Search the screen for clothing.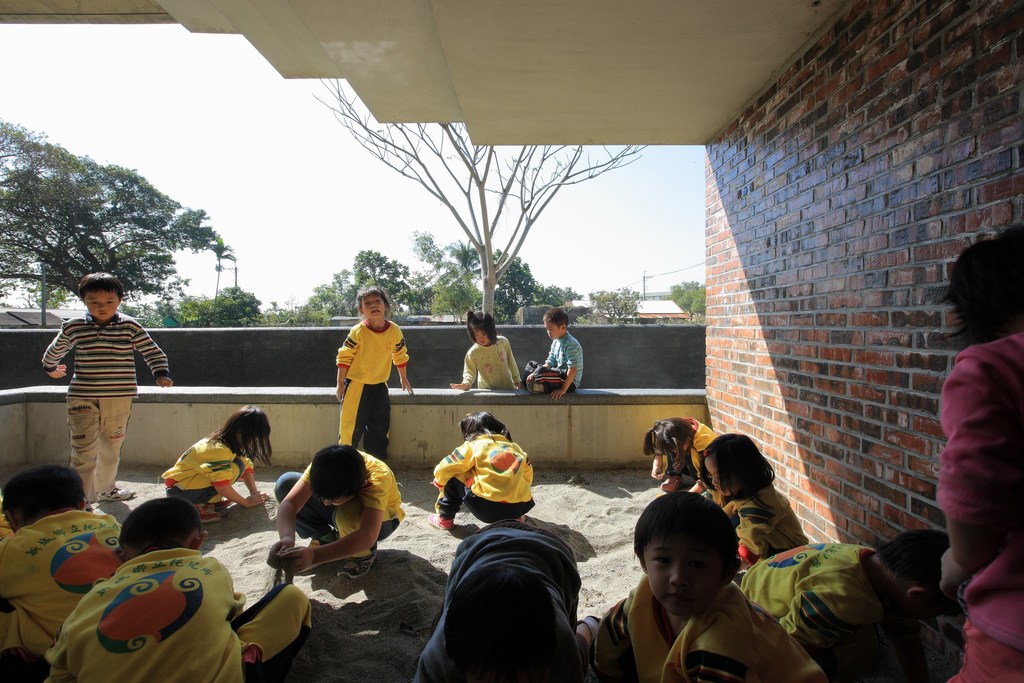
Found at {"left": 526, "top": 331, "right": 589, "bottom": 391}.
